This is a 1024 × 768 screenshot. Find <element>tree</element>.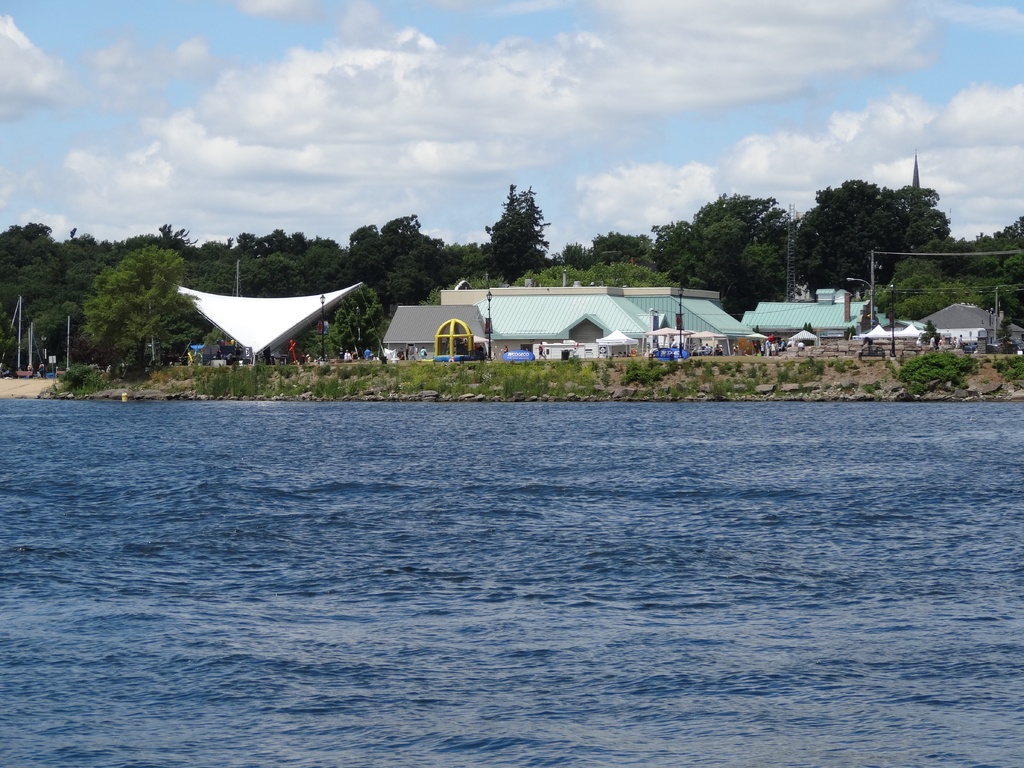
Bounding box: bbox(415, 273, 508, 309).
